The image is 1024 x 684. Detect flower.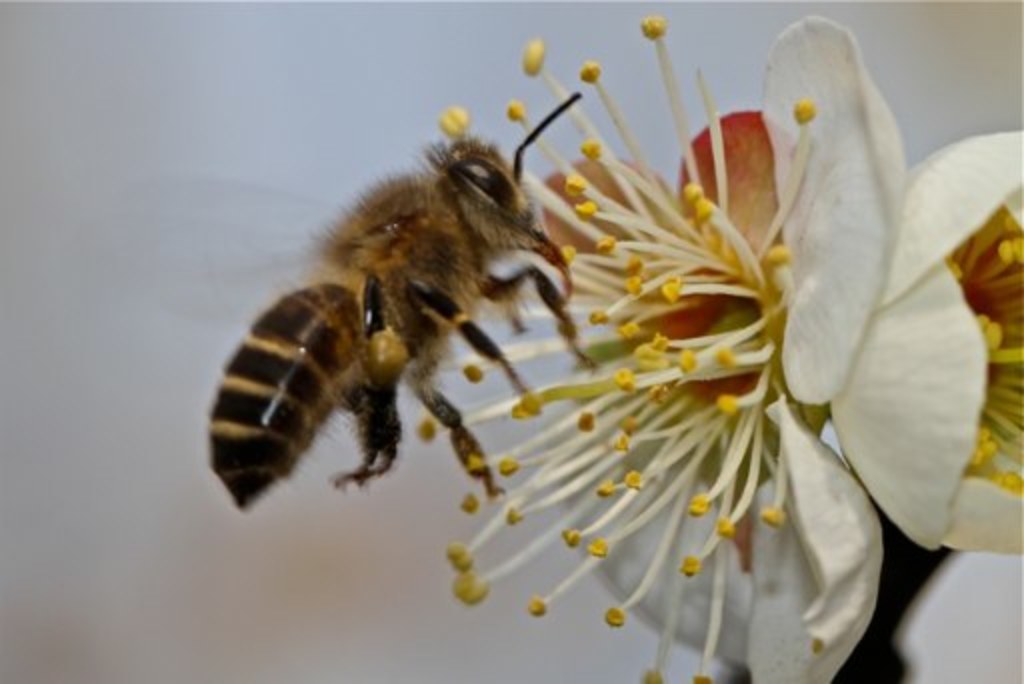
Detection: x1=418 y1=12 x2=904 y2=682.
